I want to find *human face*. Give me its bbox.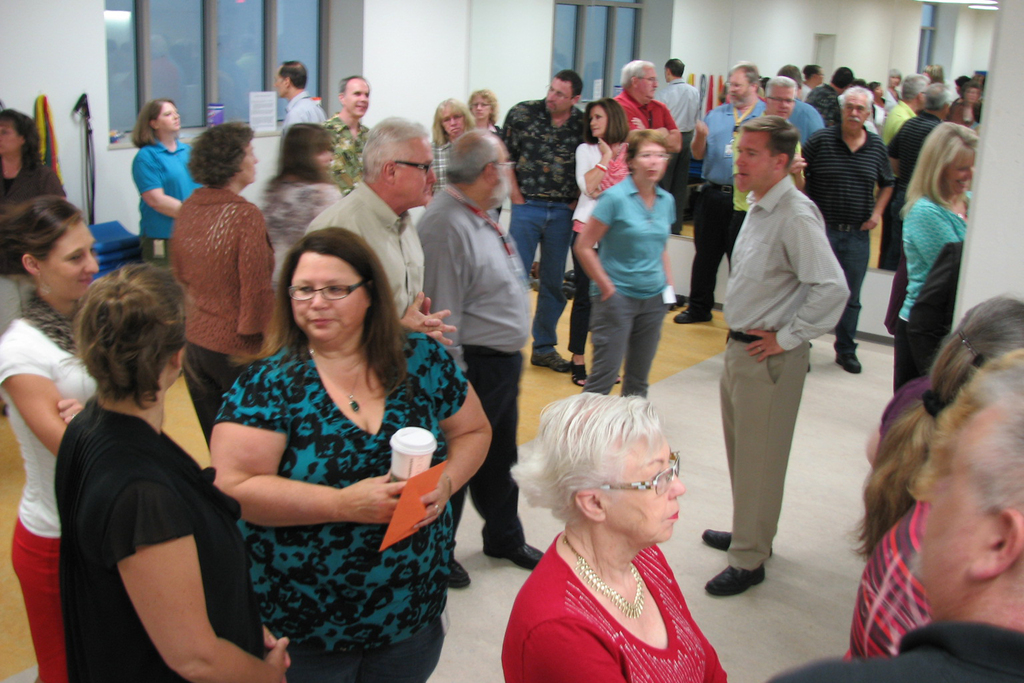
box=[726, 72, 755, 106].
